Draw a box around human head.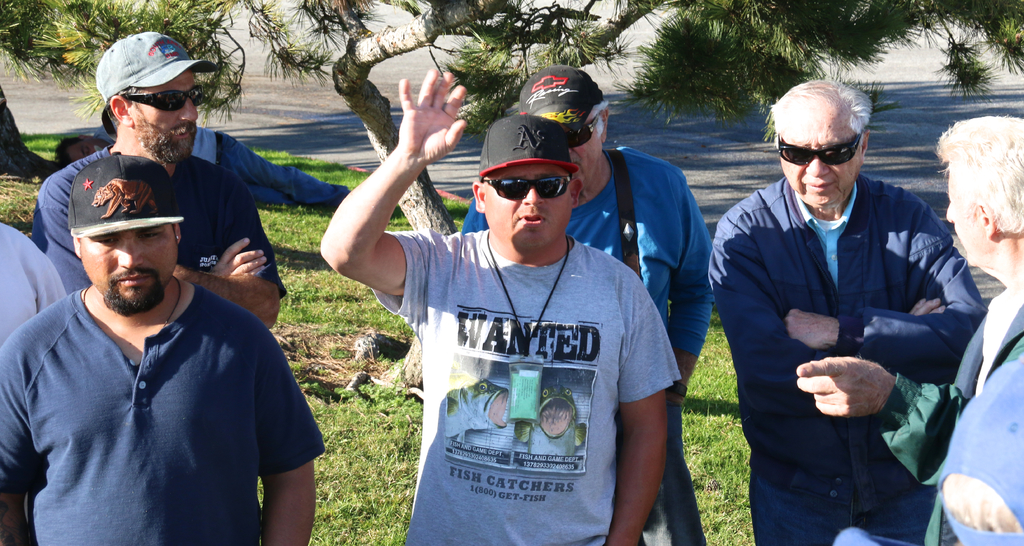
[x1=945, y1=98, x2=1023, y2=278].
